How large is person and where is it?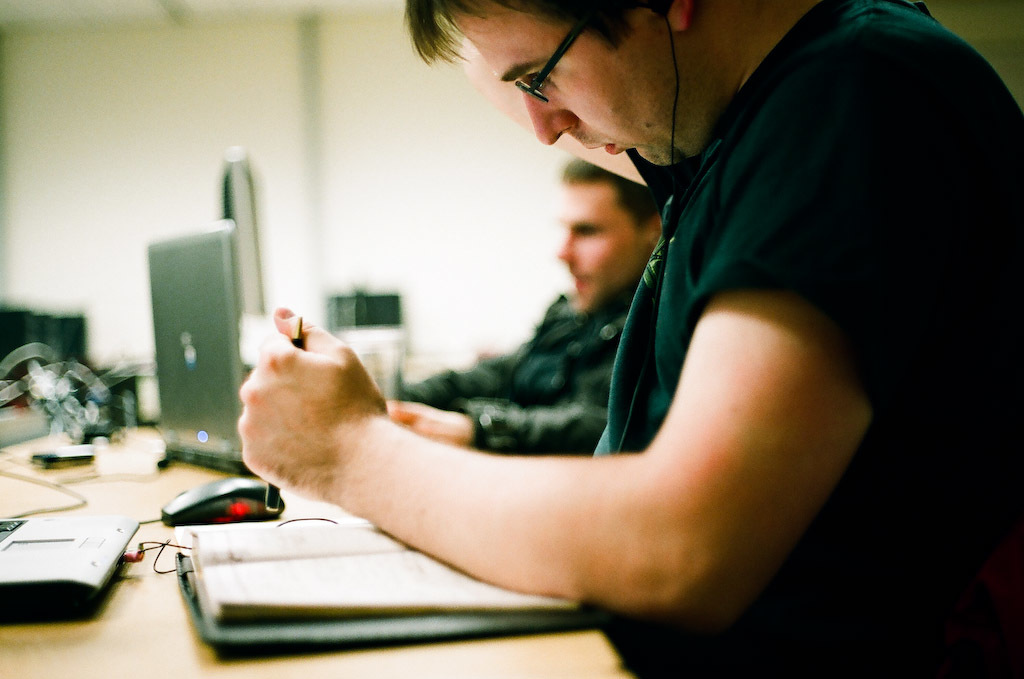
Bounding box: locate(234, 0, 1023, 678).
